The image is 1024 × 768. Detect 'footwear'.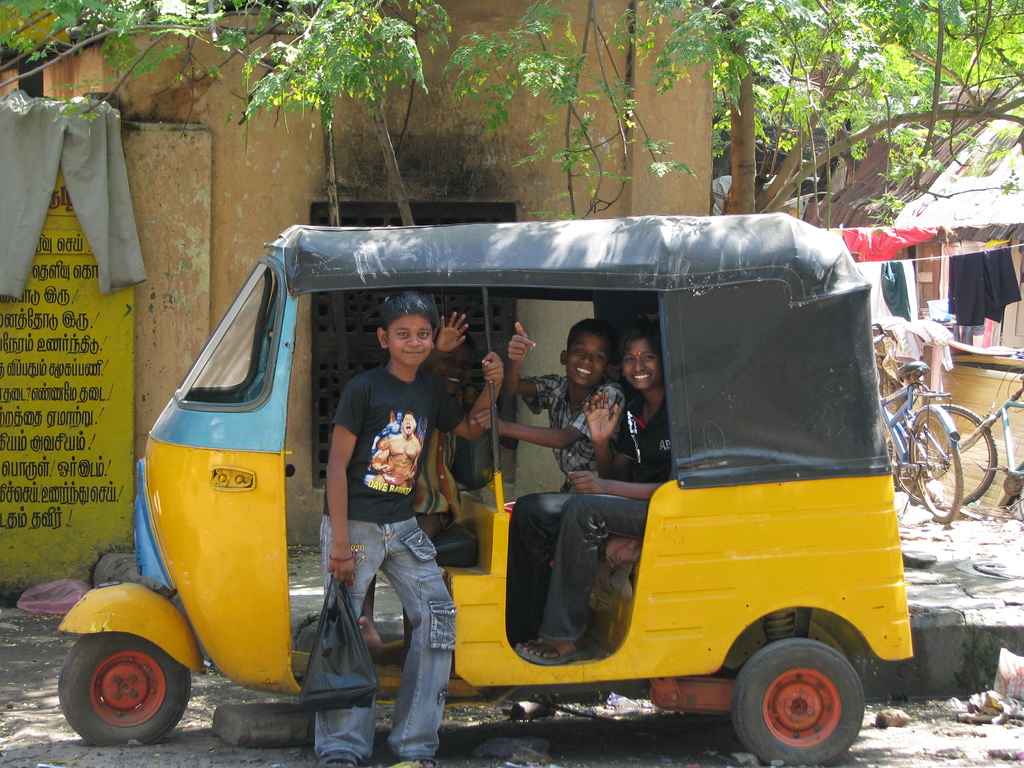
Detection: x1=319, y1=755, x2=363, y2=767.
